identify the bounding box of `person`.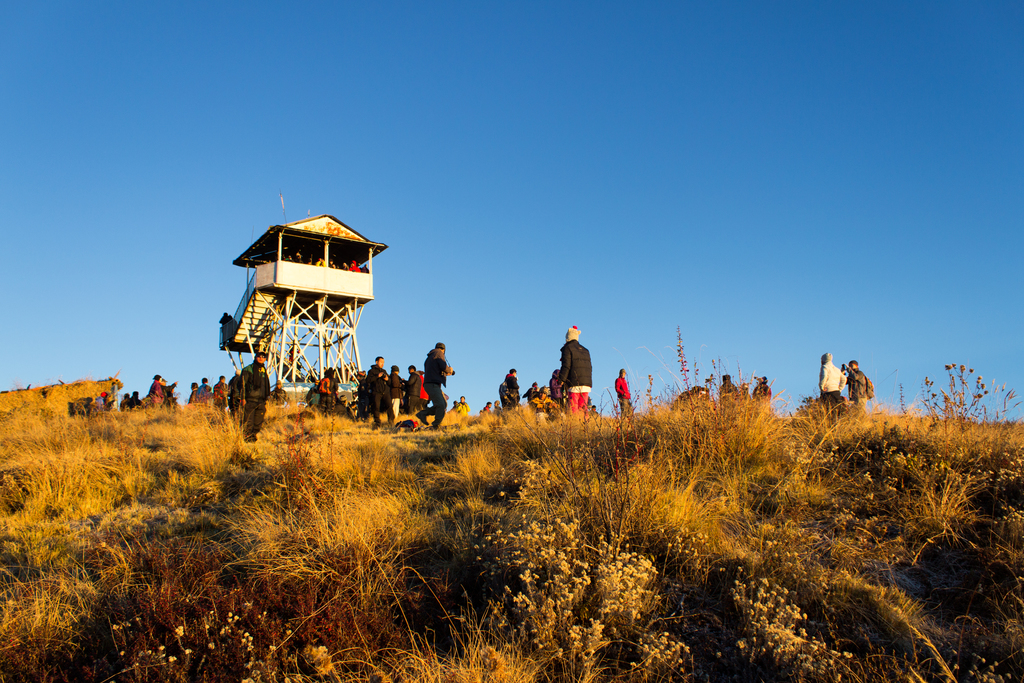
box(718, 376, 737, 399).
